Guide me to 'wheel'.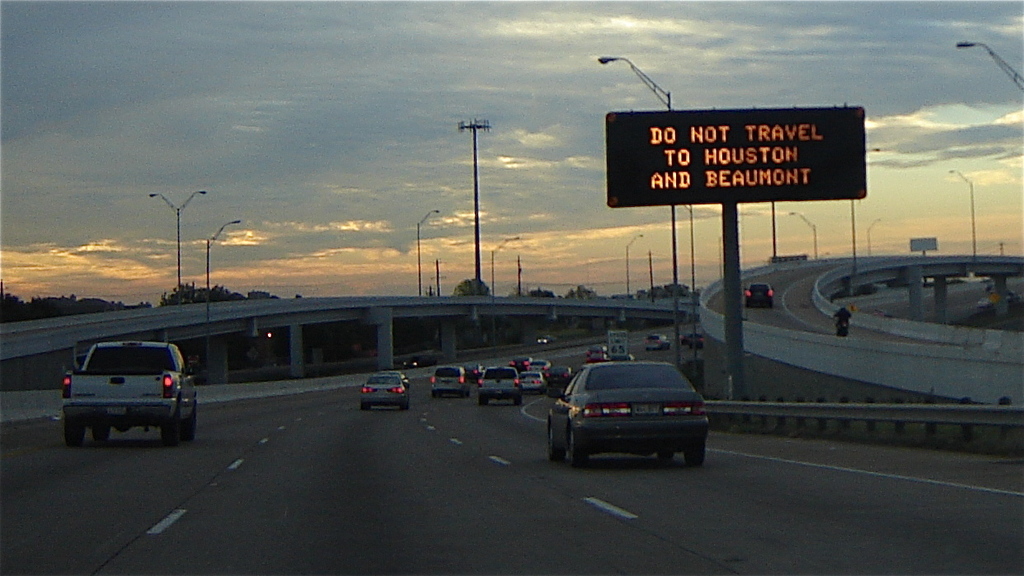
Guidance: bbox(60, 423, 88, 448).
